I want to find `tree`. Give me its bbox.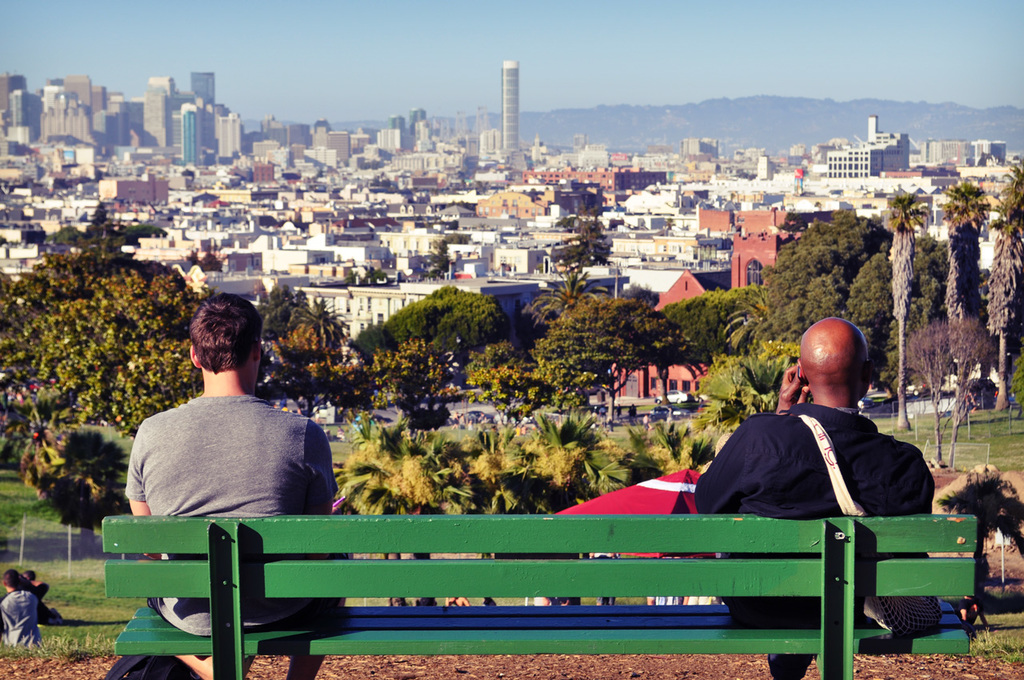
crop(338, 410, 723, 520).
